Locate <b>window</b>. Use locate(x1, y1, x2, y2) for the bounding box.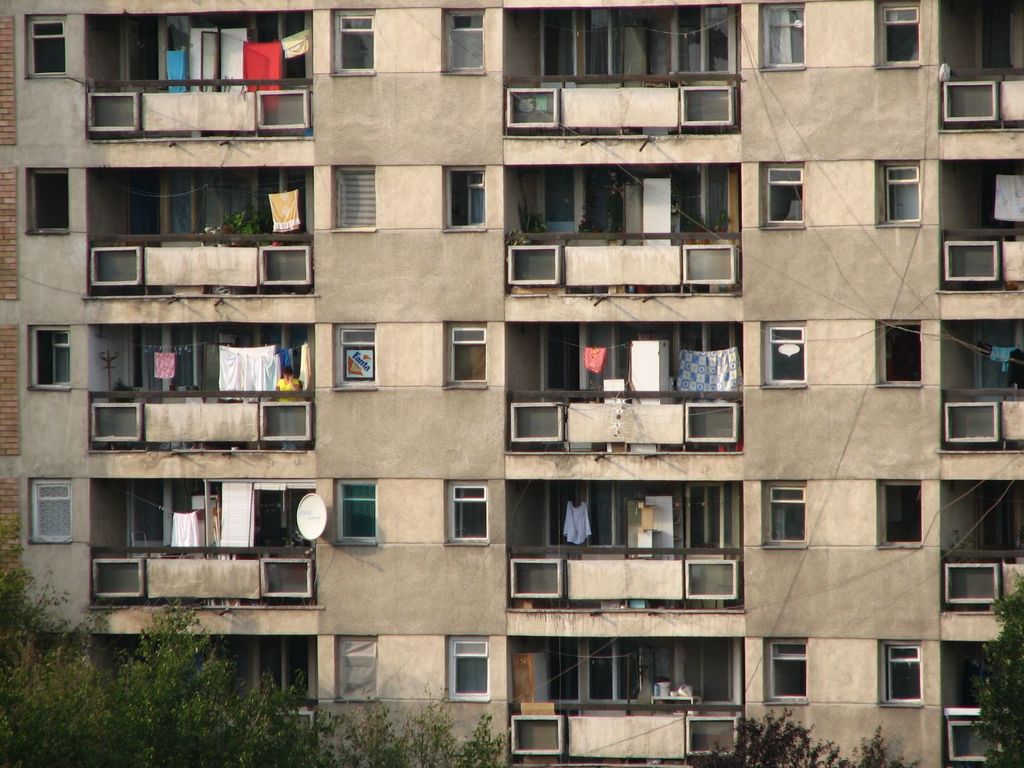
locate(338, 643, 379, 699).
